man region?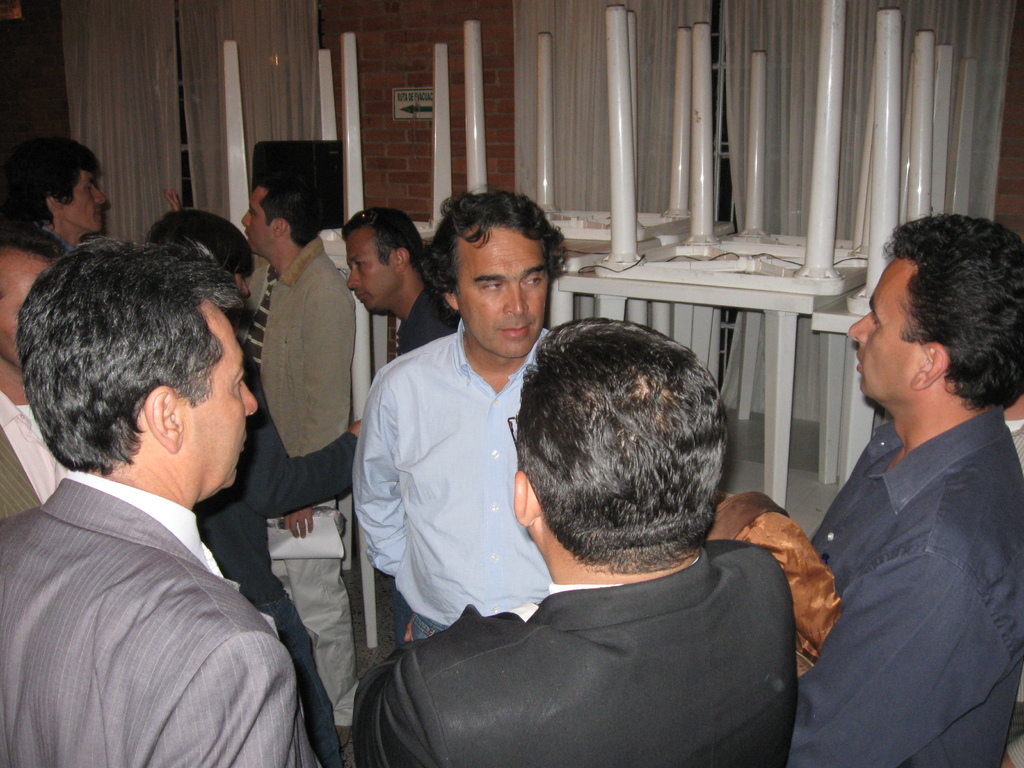
(230,170,354,536)
